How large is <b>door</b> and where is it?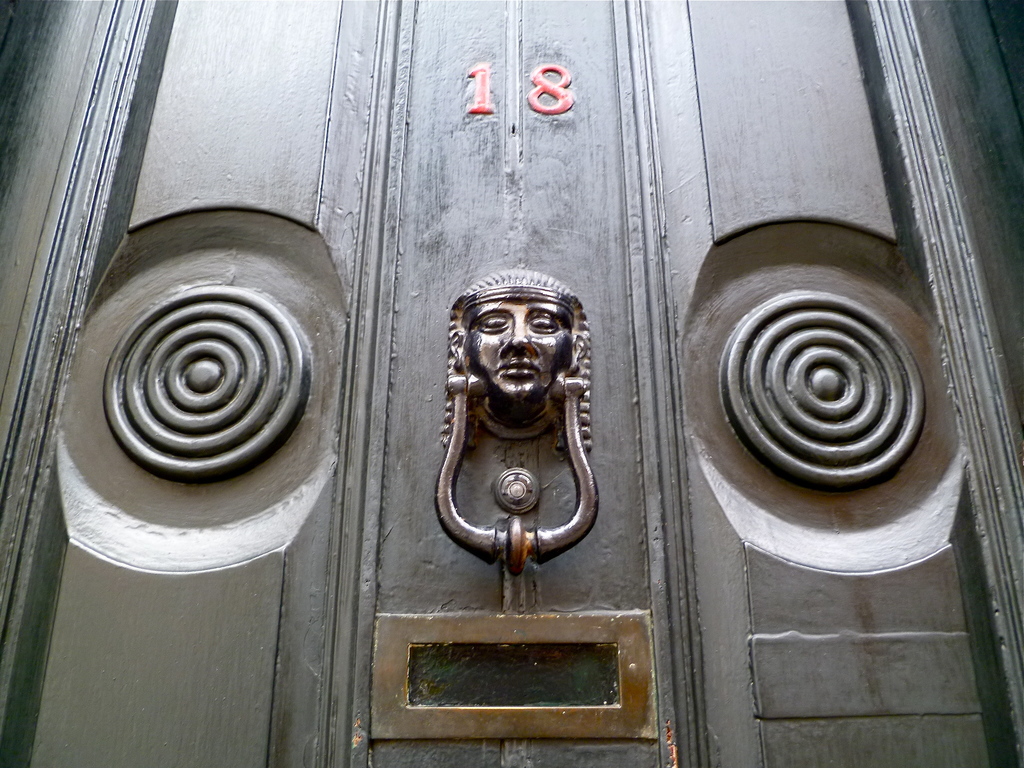
Bounding box: 0/0/1023/767.
